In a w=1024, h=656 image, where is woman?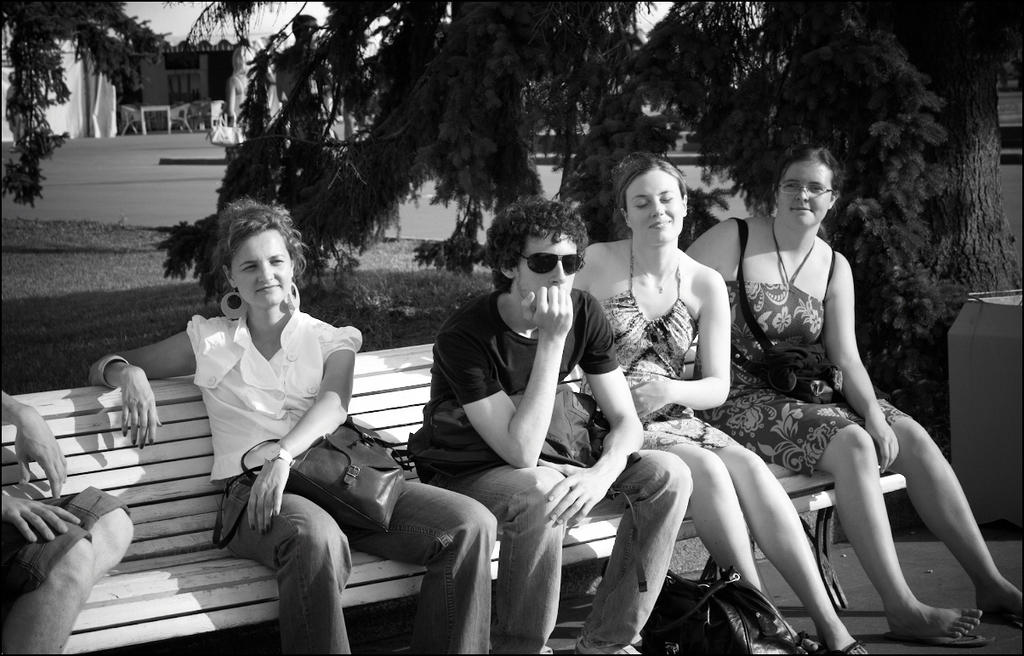
bbox(572, 152, 868, 655).
